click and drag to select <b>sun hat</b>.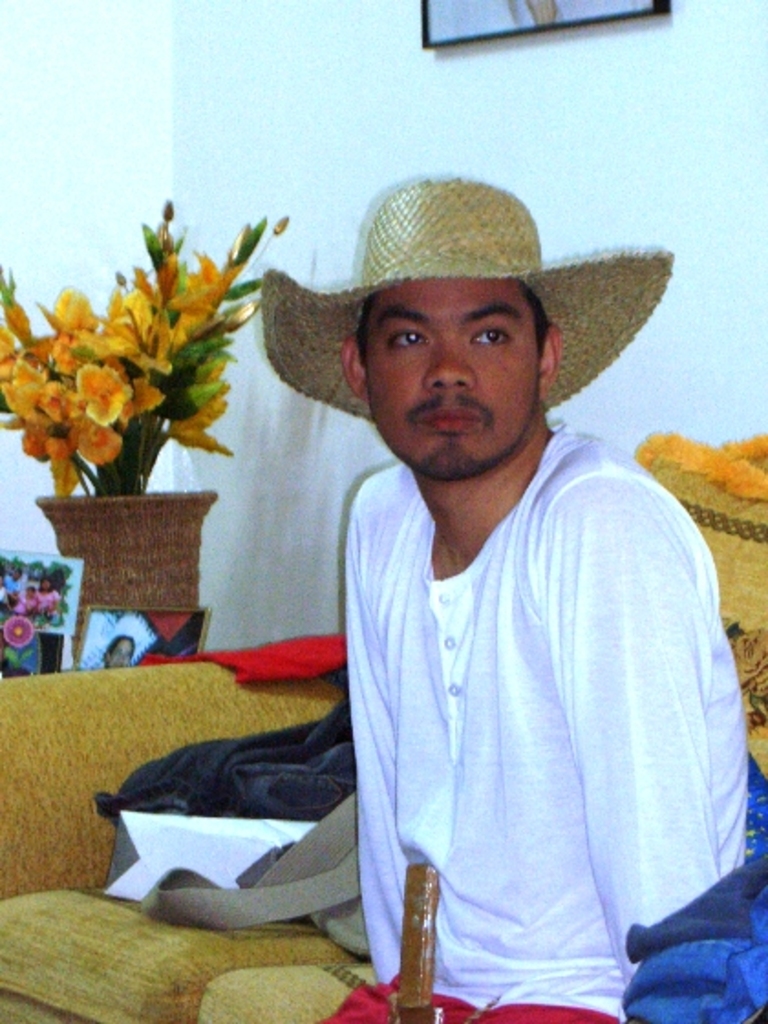
Selection: l=245, t=176, r=688, b=417.
